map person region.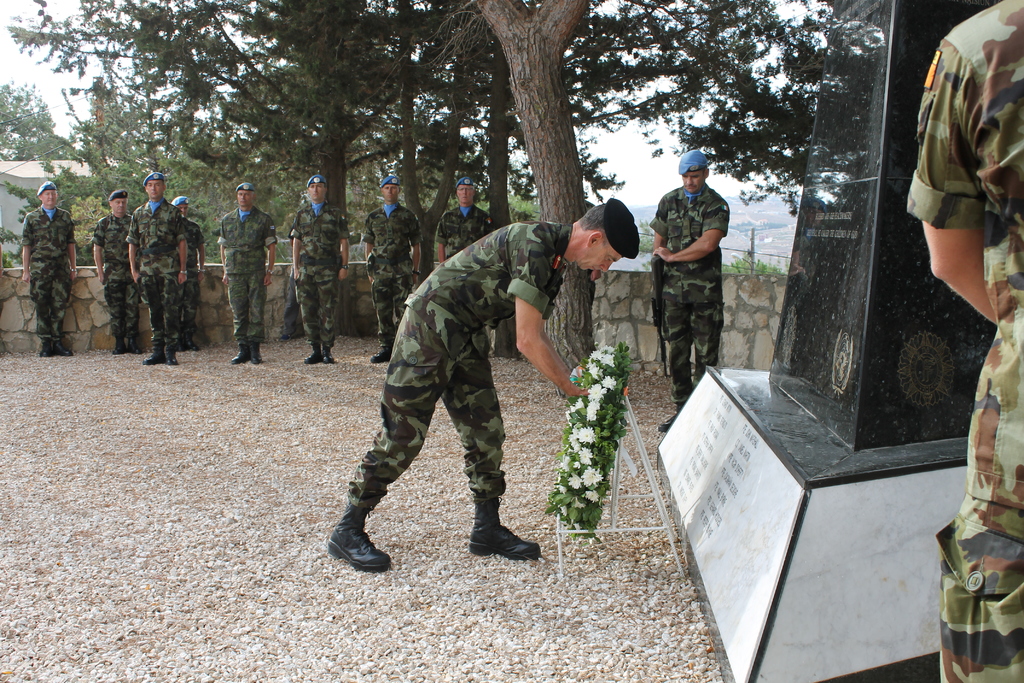
Mapped to crop(646, 145, 732, 437).
